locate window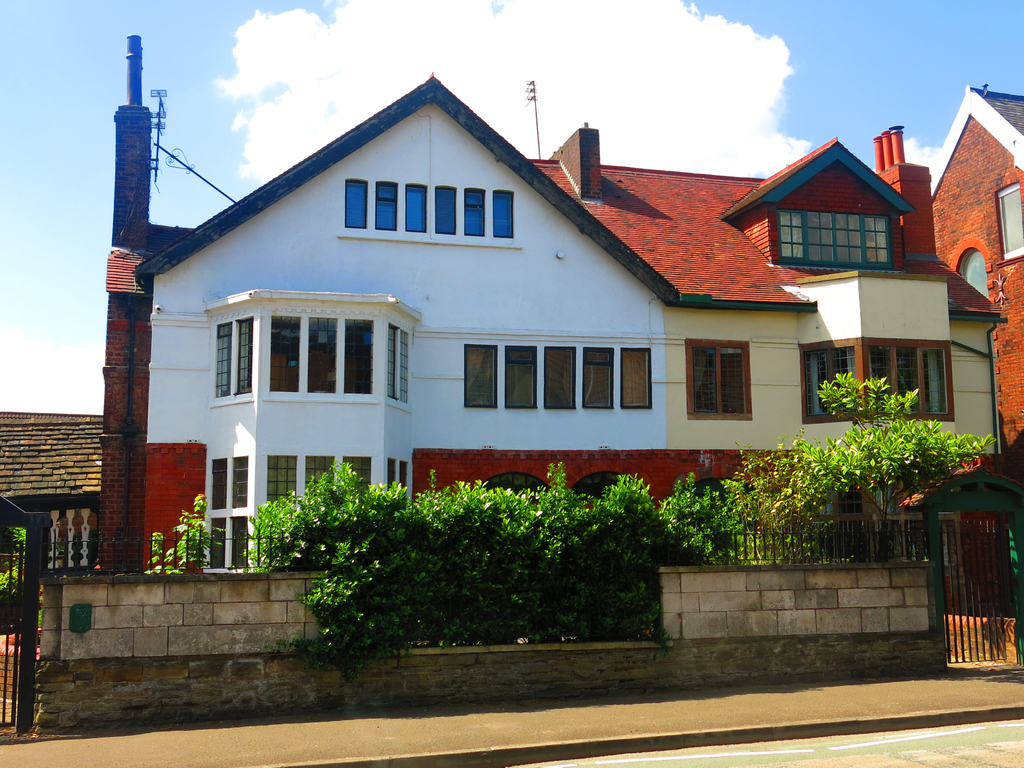
bbox=(214, 324, 235, 399)
